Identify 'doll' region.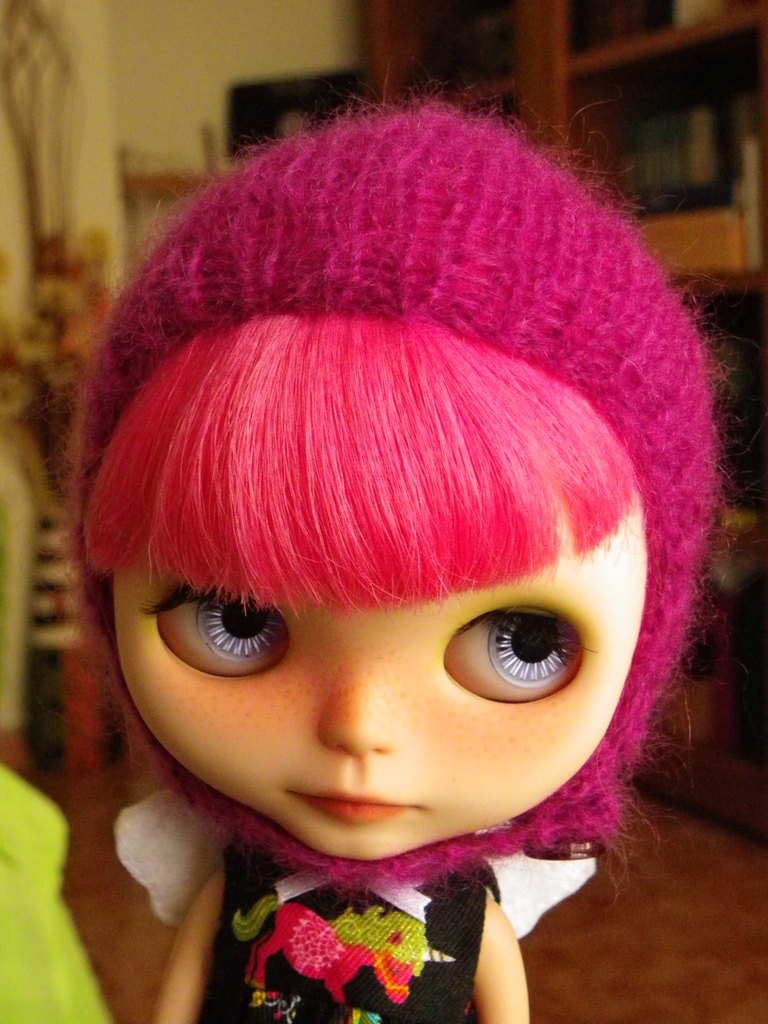
Region: box=[36, 74, 723, 1018].
